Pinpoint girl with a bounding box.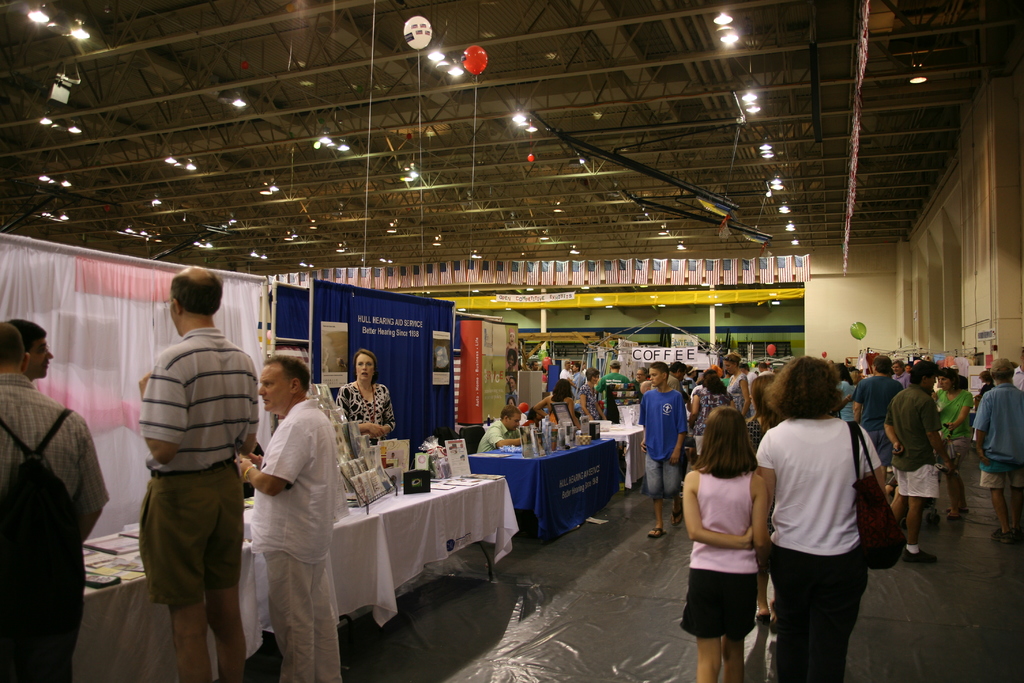
locate(754, 357, 885, 682).
